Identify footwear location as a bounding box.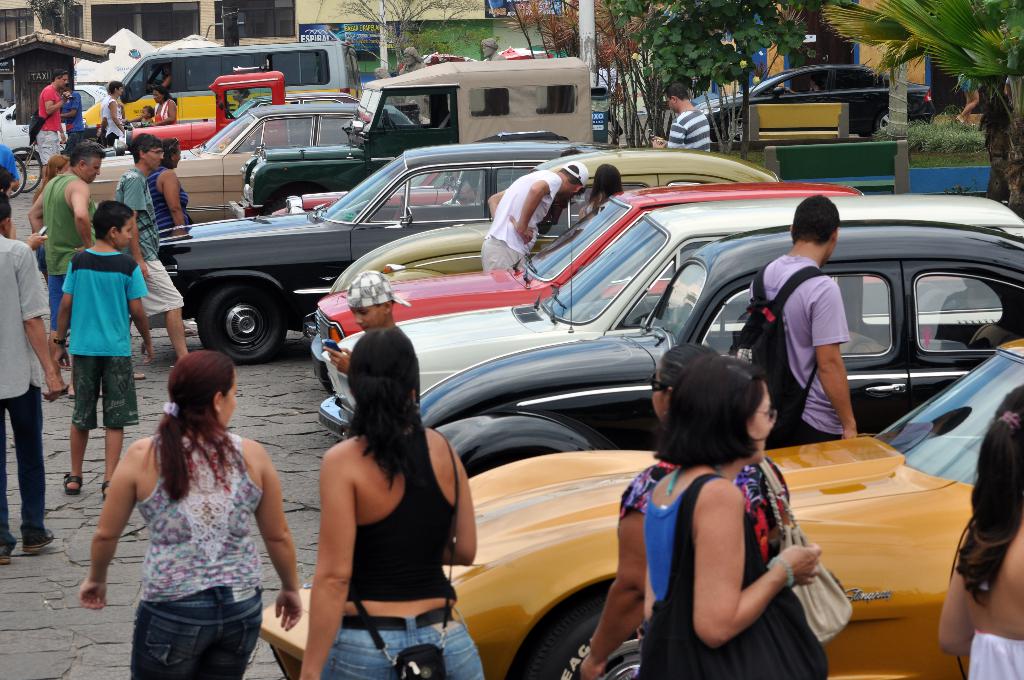
<region>0, 546, 10, 565</region>.
